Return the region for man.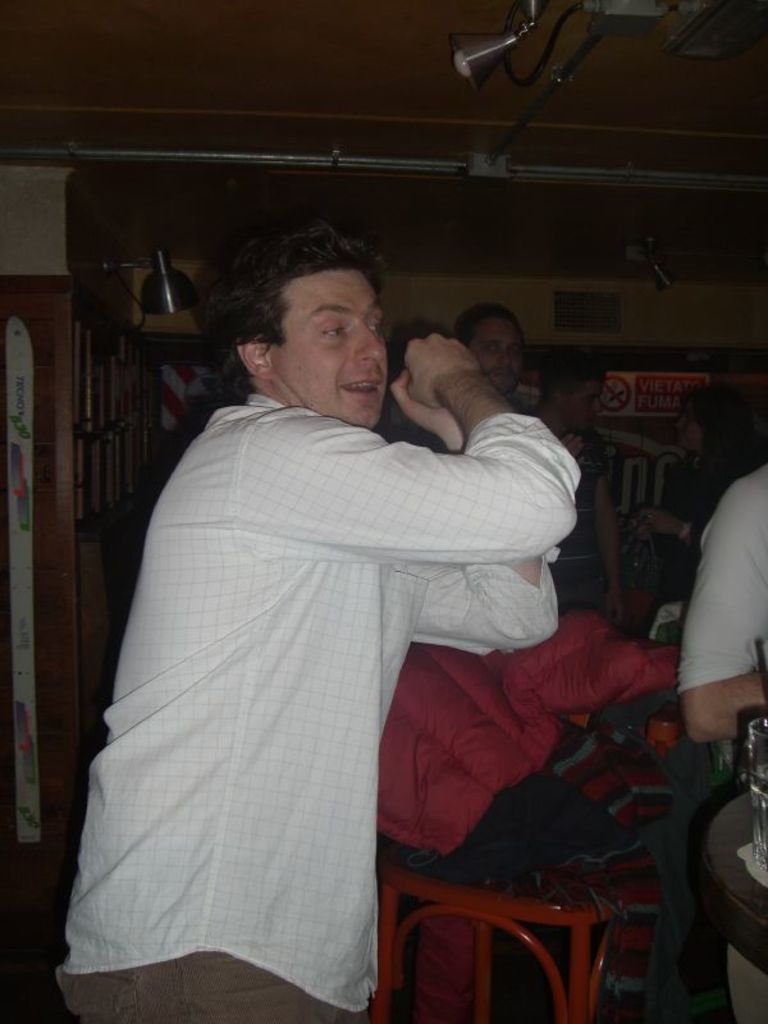
x1=54 y1=224 x2=577 y2=1023.
